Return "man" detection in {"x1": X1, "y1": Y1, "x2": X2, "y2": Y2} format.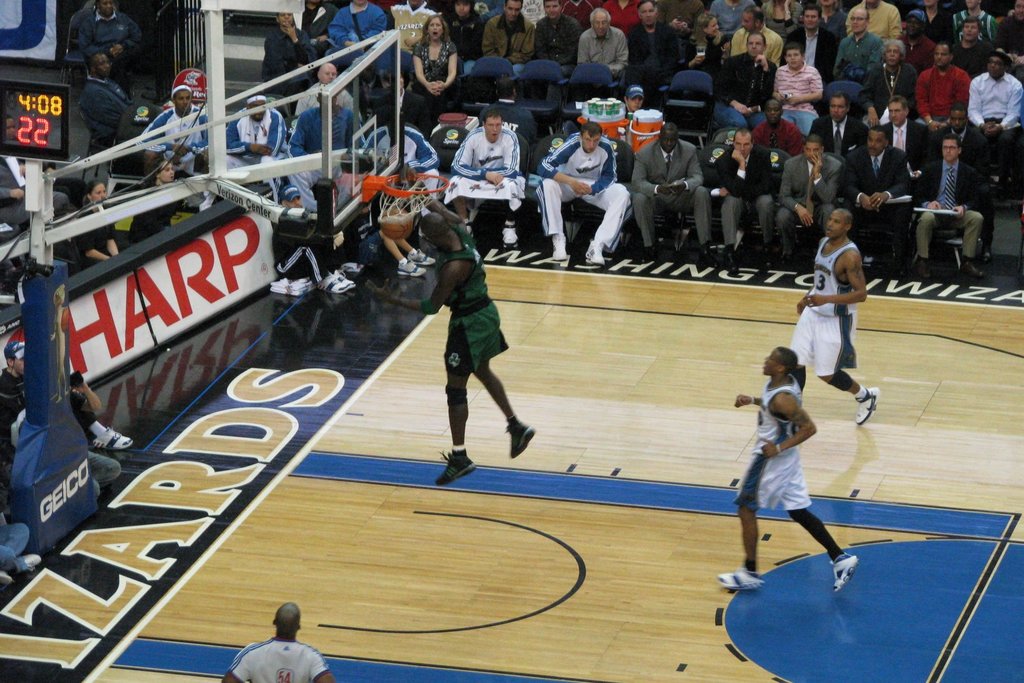
{"x1": 728, "y1": 5, "x2": 785, "y2": 65}.
